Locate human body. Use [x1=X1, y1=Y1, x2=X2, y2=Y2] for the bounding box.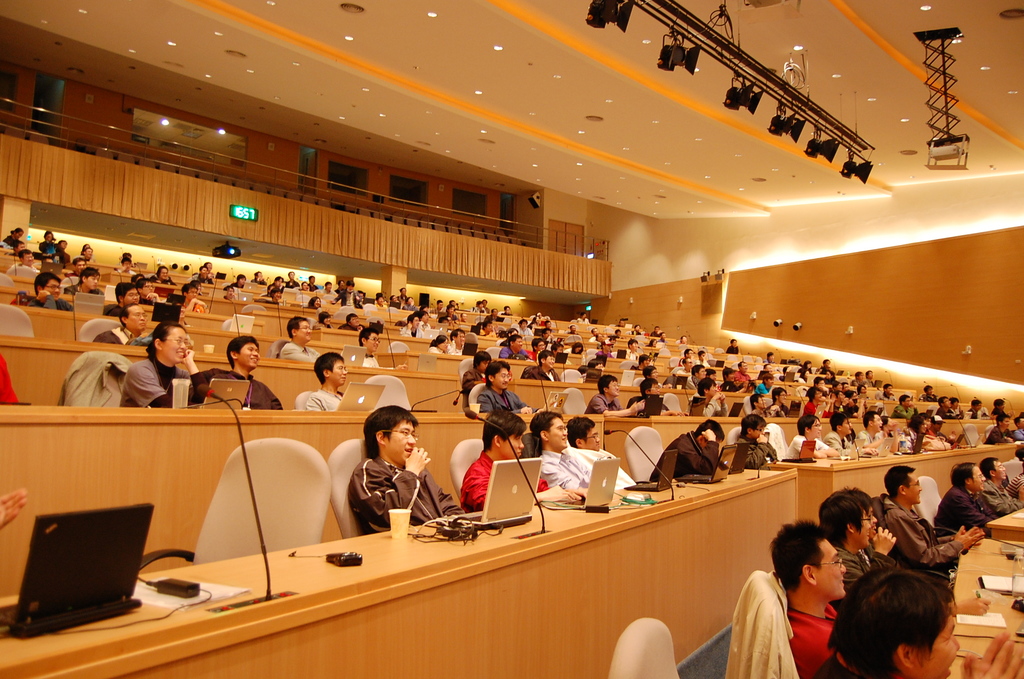
[x1=919, y1=386, x2=934, y2=404].
